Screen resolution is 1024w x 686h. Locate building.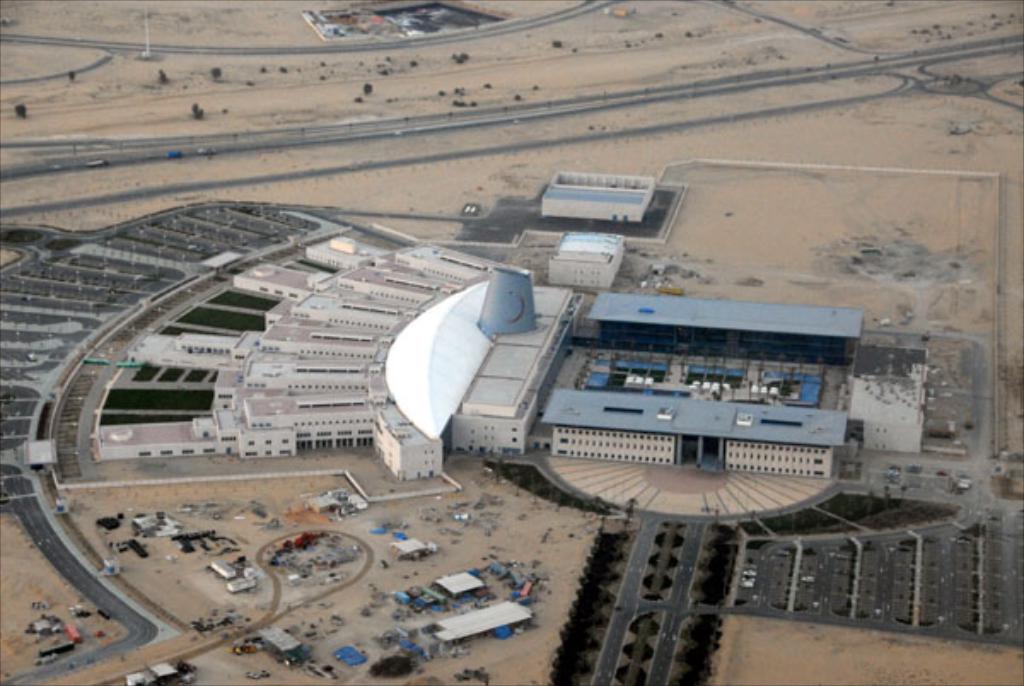
{"x1": 367, "y1": 271, "x2": 585, "y2": 483}.
